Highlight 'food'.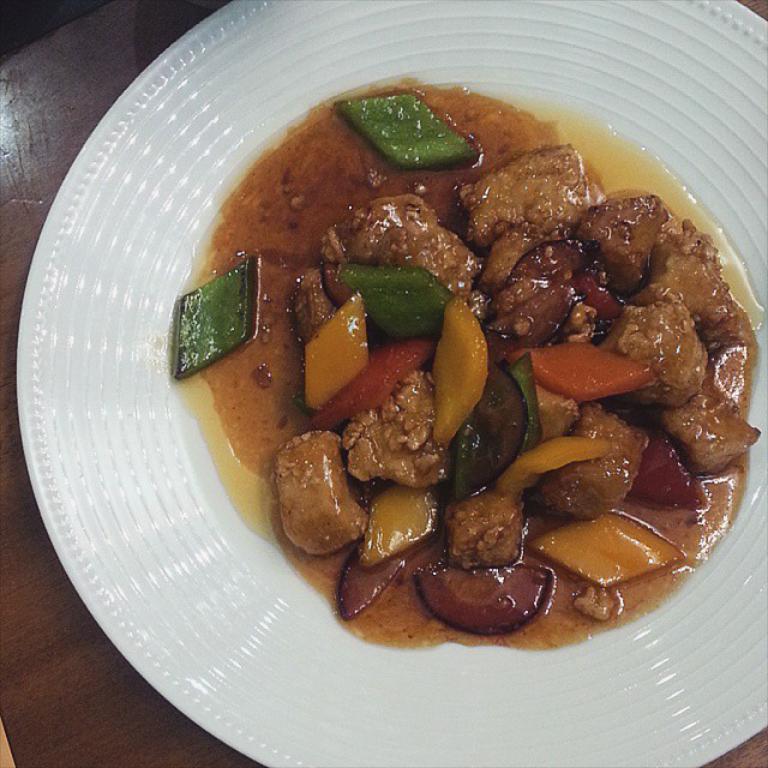
Highlighted region: 588 193 670 296.
